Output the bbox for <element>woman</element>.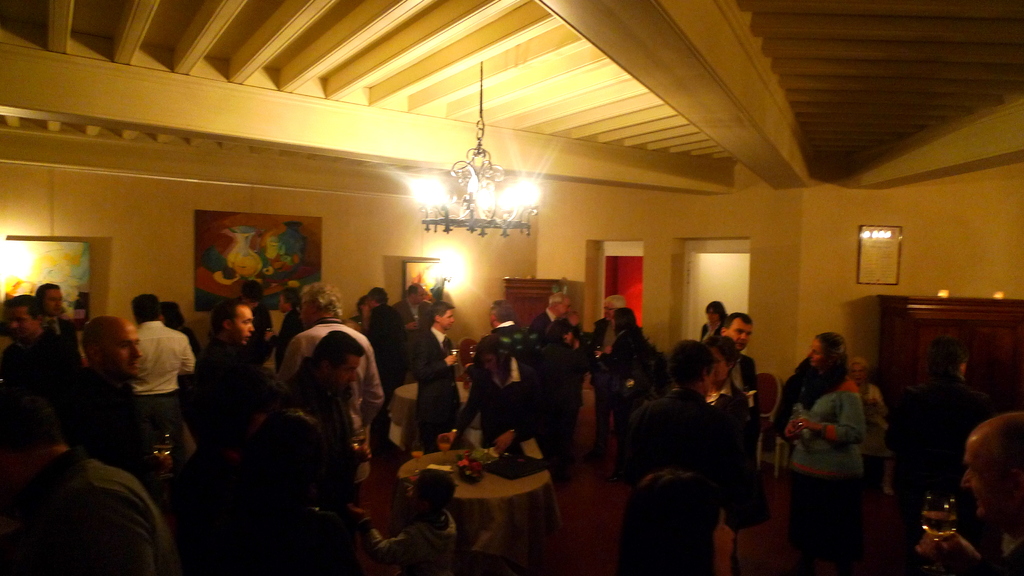
region(774, 333, 861, 573).
